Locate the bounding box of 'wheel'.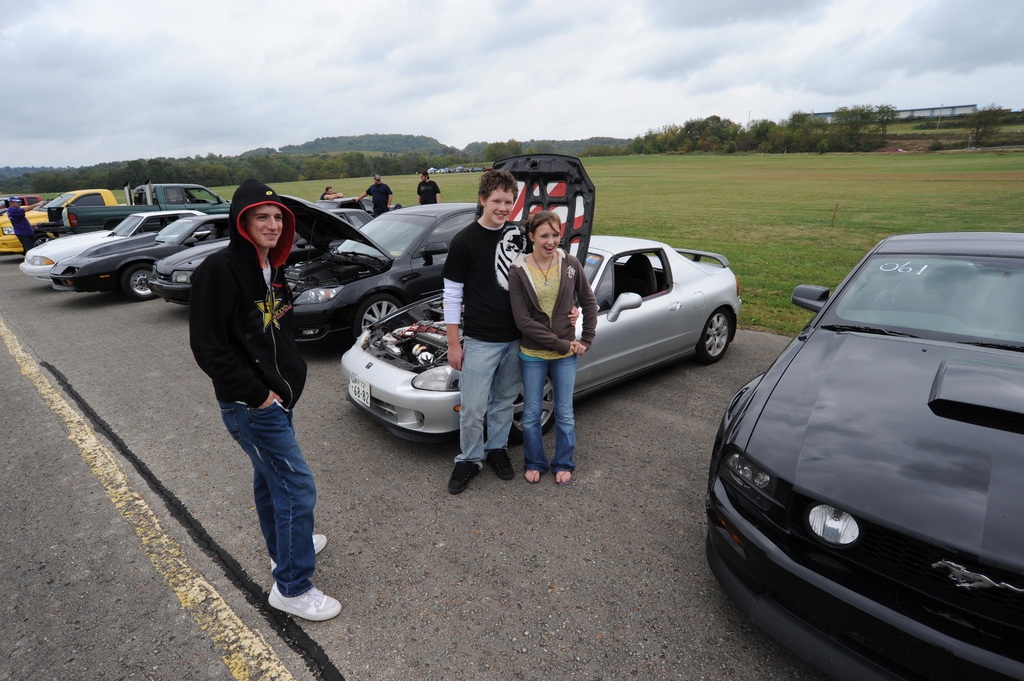
Bounding box: 694, 307, 738, 369.
